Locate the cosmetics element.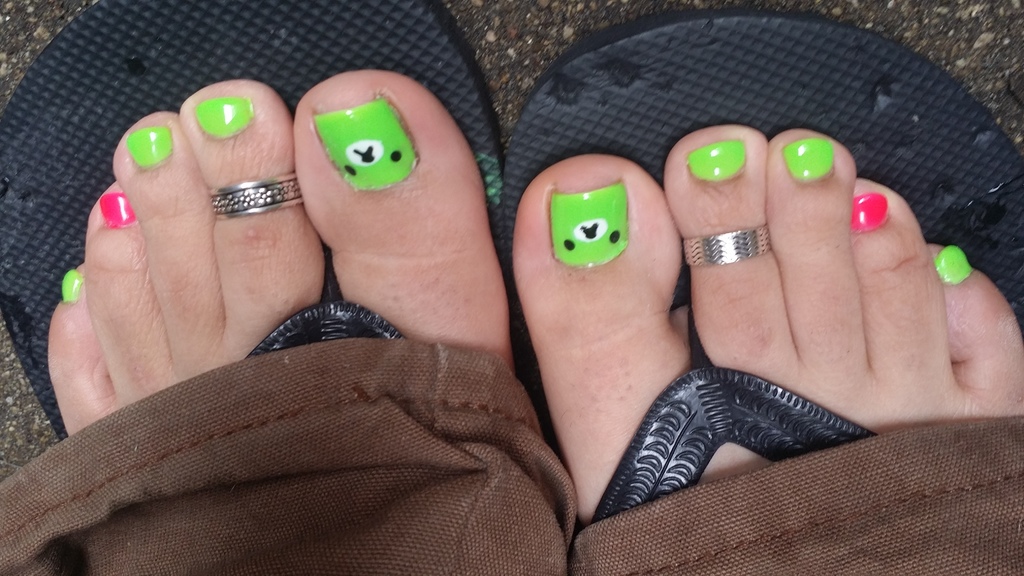
Element bbox: {"left": 527, "top": 162, "right": 672, "bottom": 285}.
